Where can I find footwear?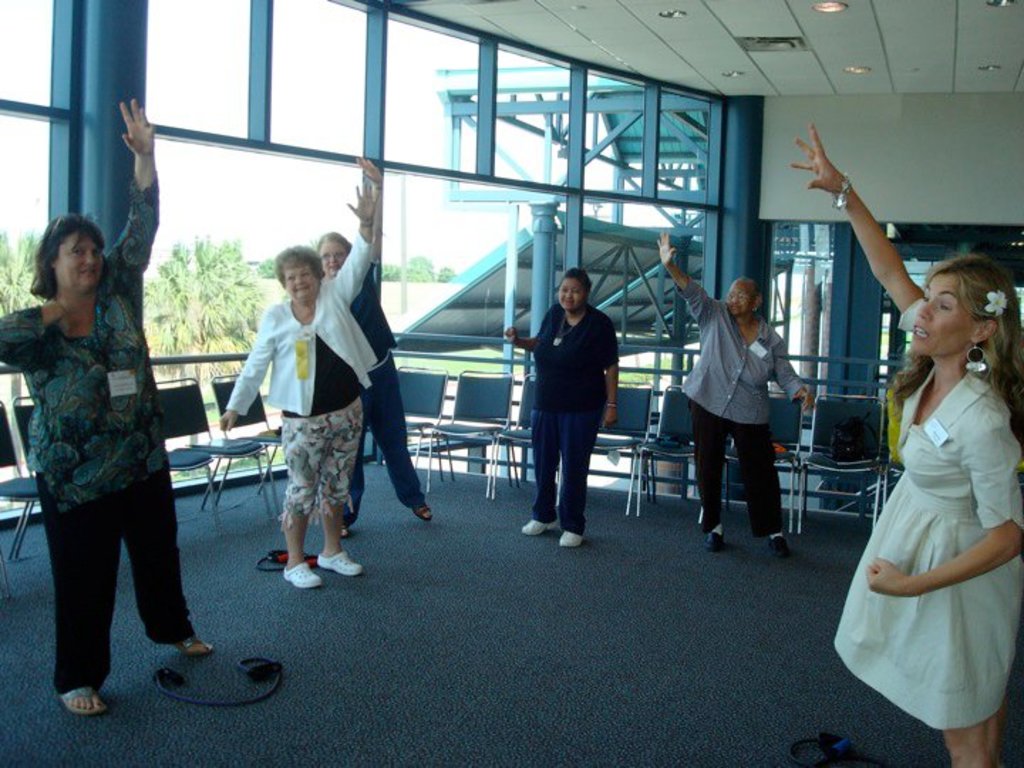
You can find it at detection(410, 495, 435, 519).
